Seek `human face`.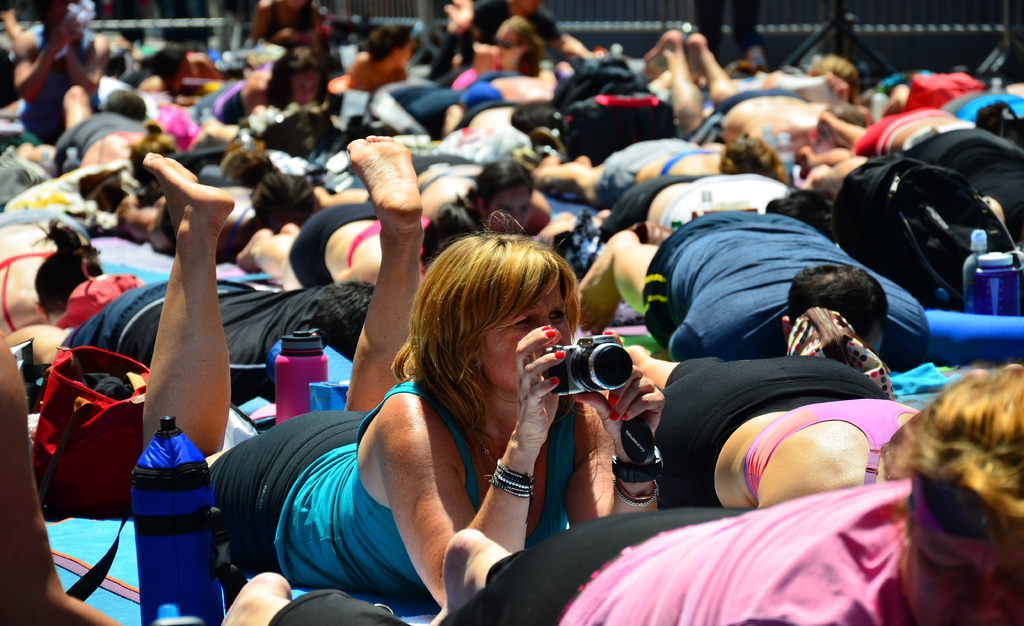
detection(474, 277, 573, 399).
